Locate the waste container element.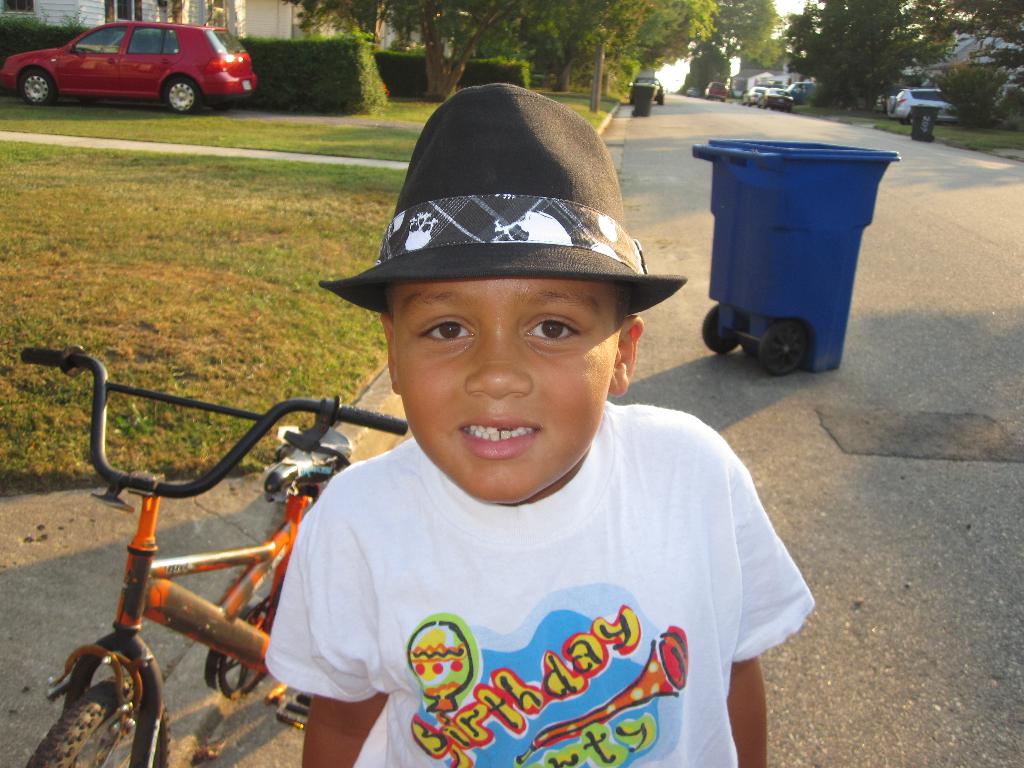
Element bbox: crop(626, 80, 666, 121).
